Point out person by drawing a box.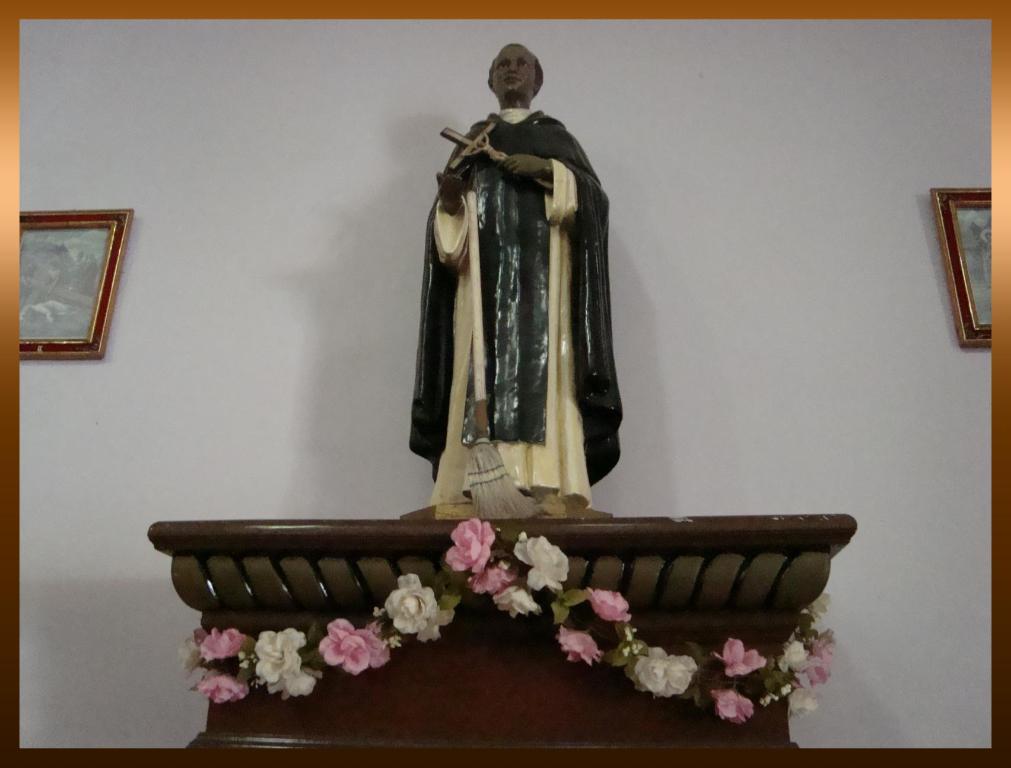
bbox(44, 260, 61, 296).
